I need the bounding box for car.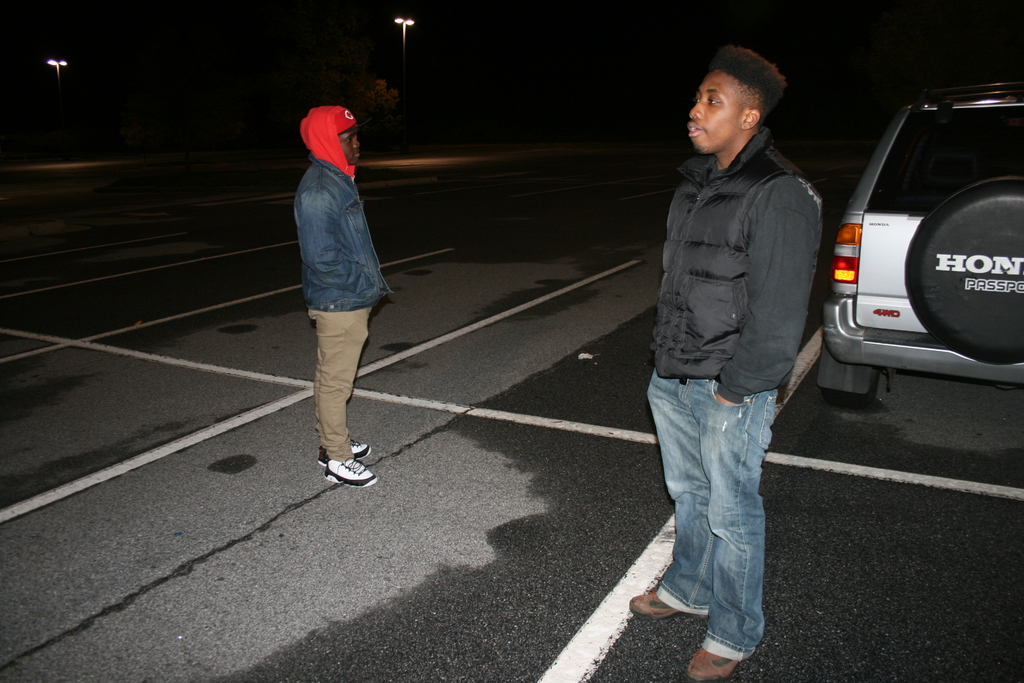
Here it is: select_region(822, 79, 1023, 407).
